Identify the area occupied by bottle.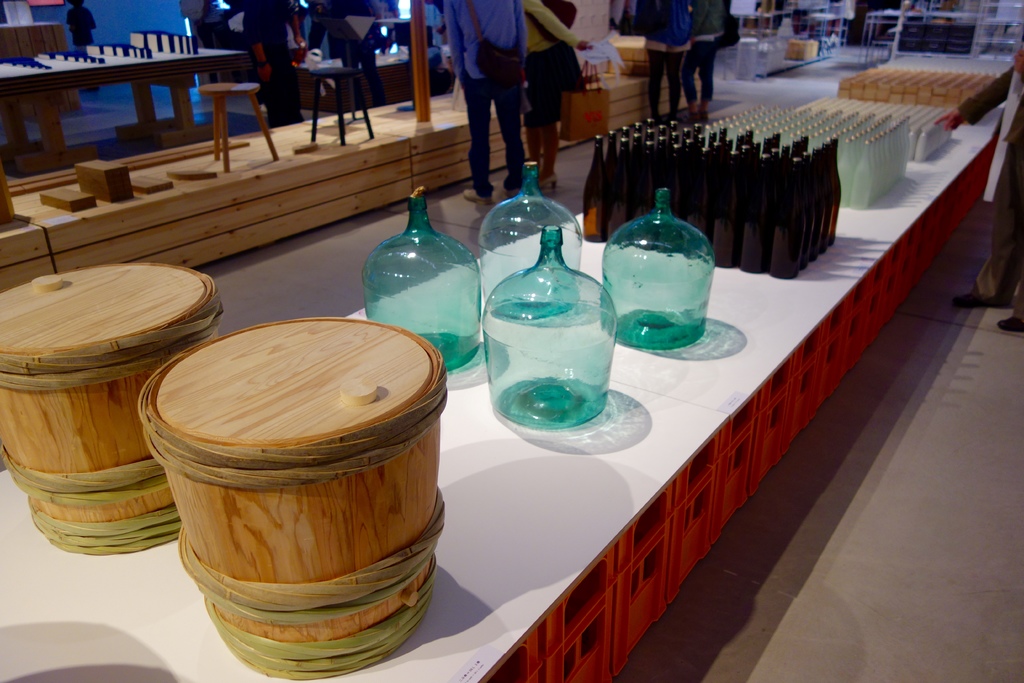
Area: detection(819, 138, 831, 259).
